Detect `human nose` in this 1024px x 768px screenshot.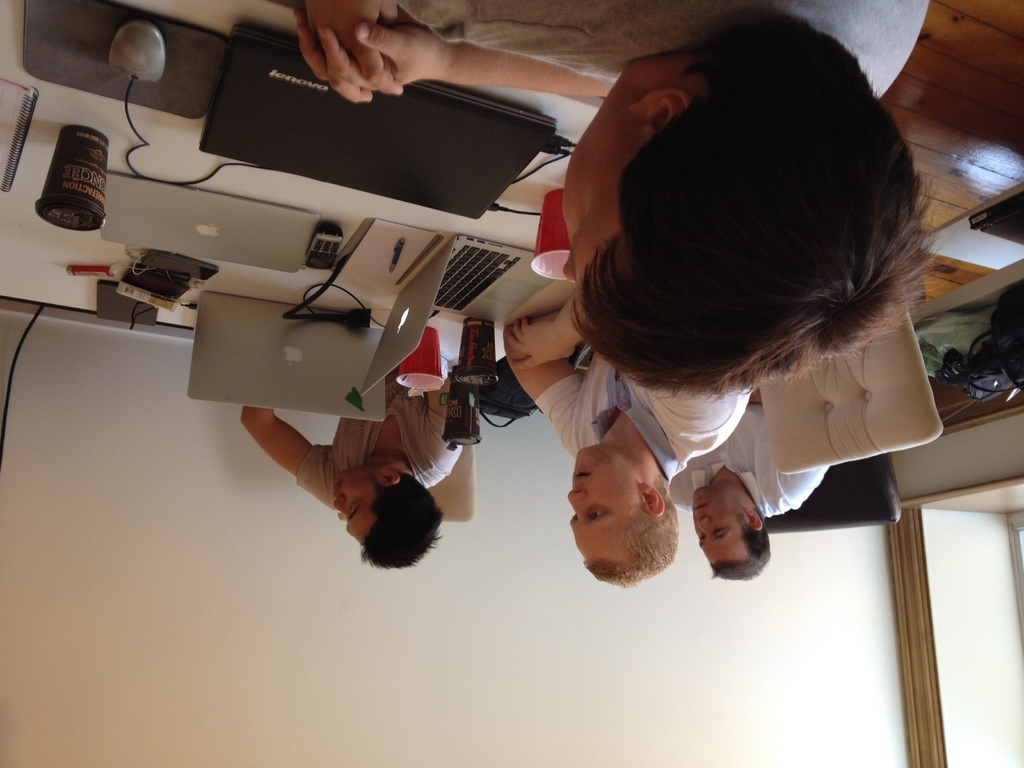
Detection: box(563, 253, 575, 282).
